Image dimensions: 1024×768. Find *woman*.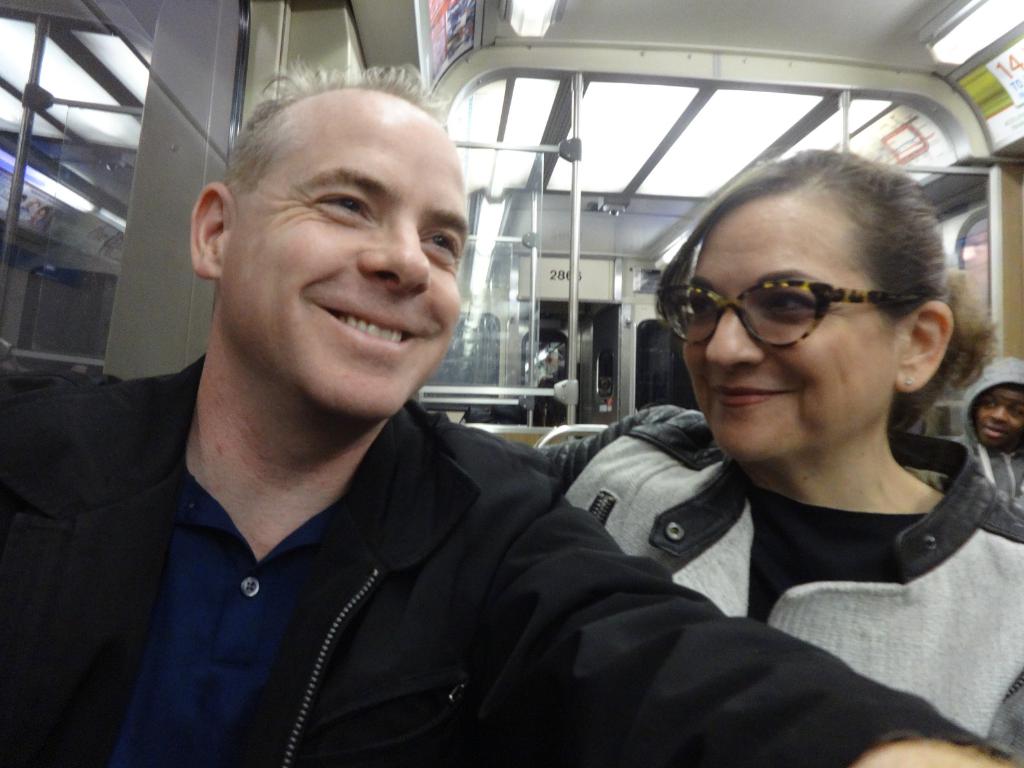
l=542, t=155, r=1023, b=744.
